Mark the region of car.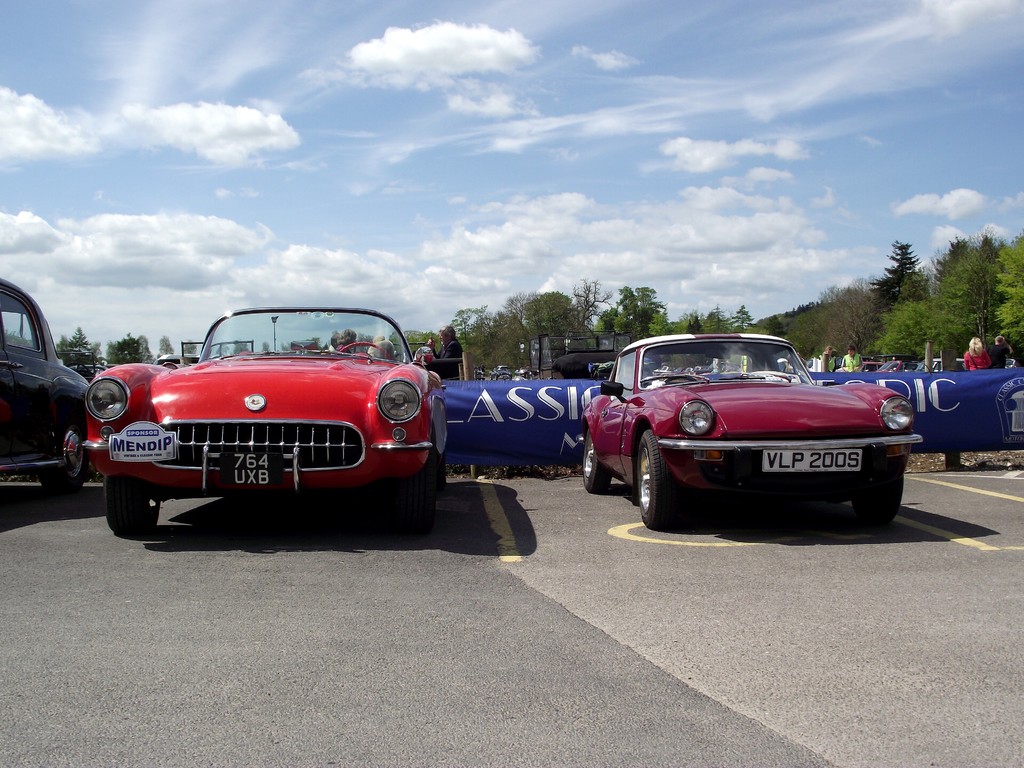
Region: [83, 310, 445, 536].
